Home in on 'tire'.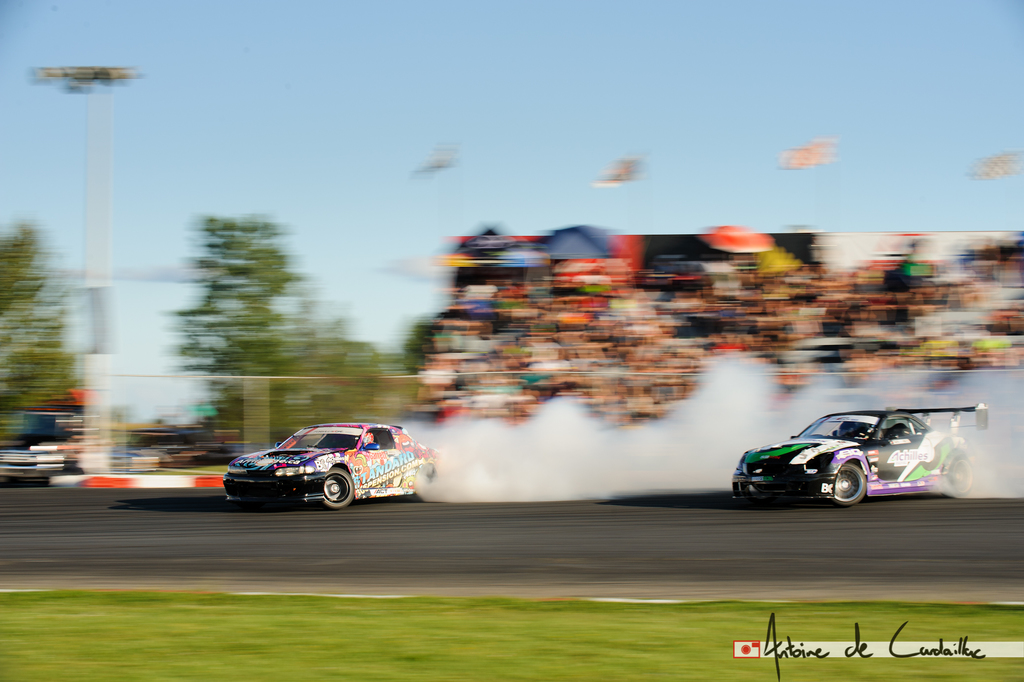
Homed in at box=[938, 455, 977, 501].
